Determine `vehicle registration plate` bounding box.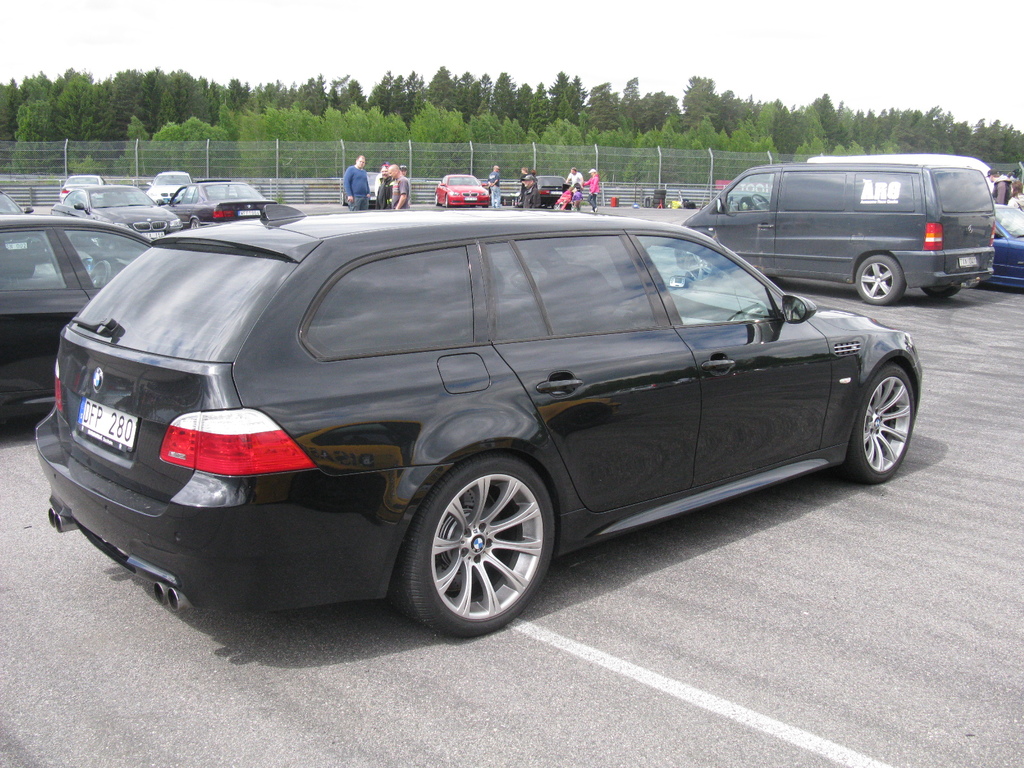
Determined: (958,254,978,268).
